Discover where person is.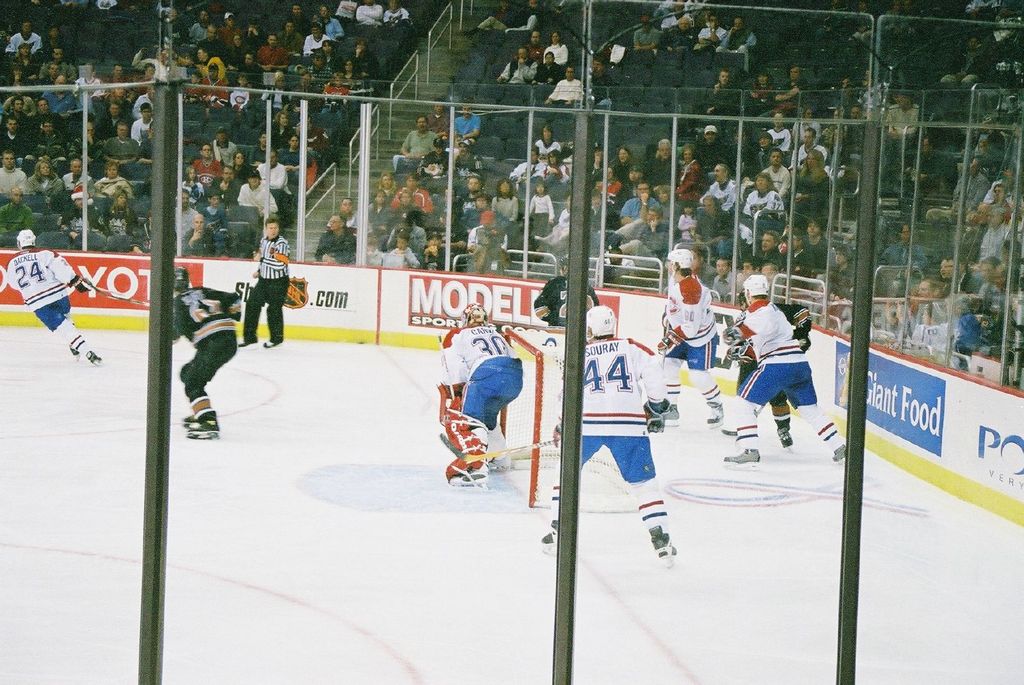
Discovered at locate(170, 260, 240, 439).
